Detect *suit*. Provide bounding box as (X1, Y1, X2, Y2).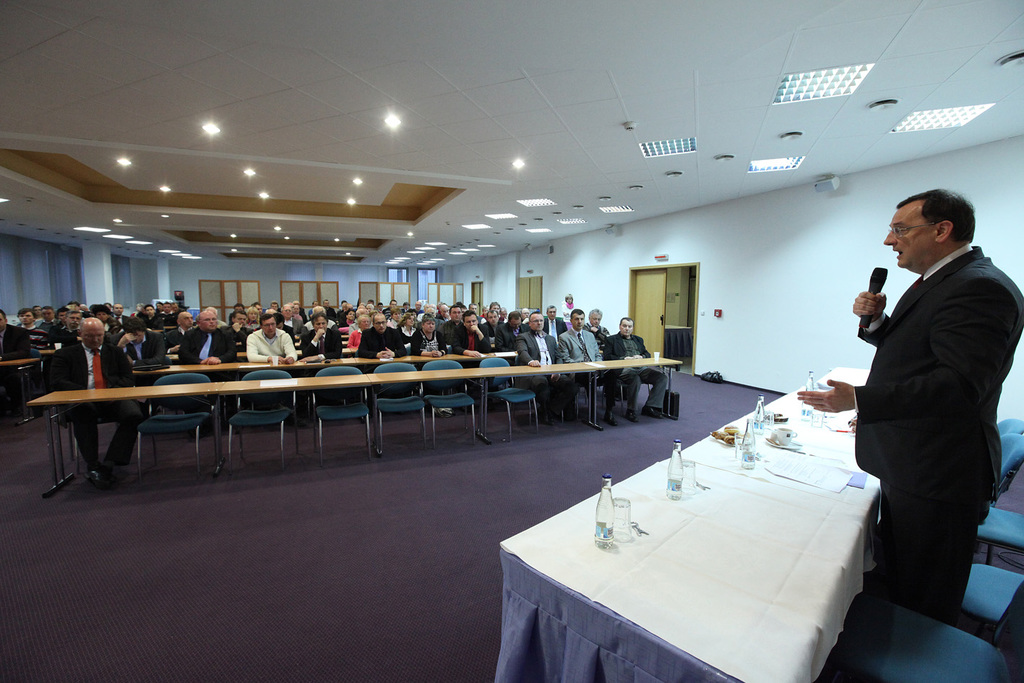
(453, 323, 491, 357).
